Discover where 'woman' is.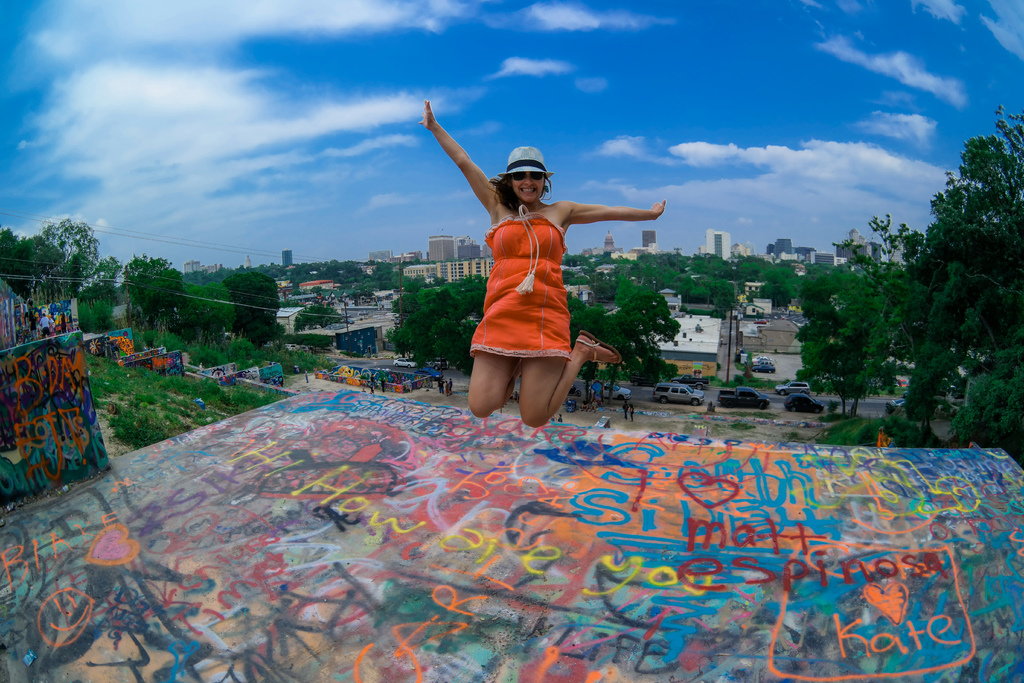
Discovered at [left=436, top=128, right=655, bottom=424].
